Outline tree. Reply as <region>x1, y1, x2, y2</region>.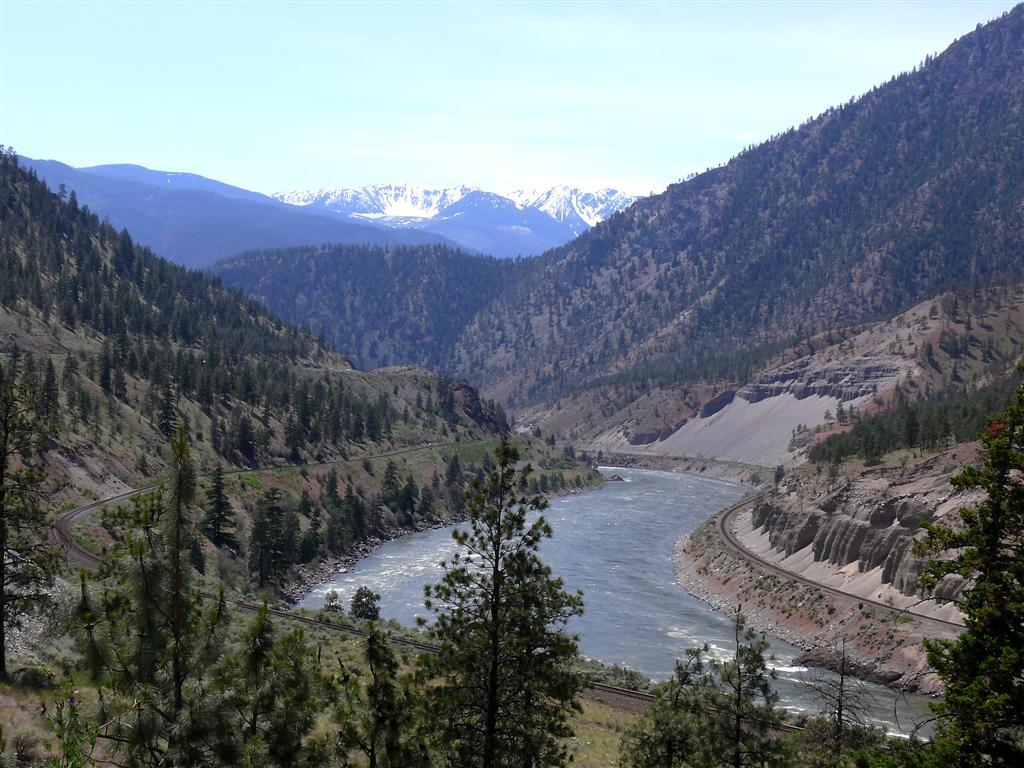
<region>83, 622, 112, 713</region>.
